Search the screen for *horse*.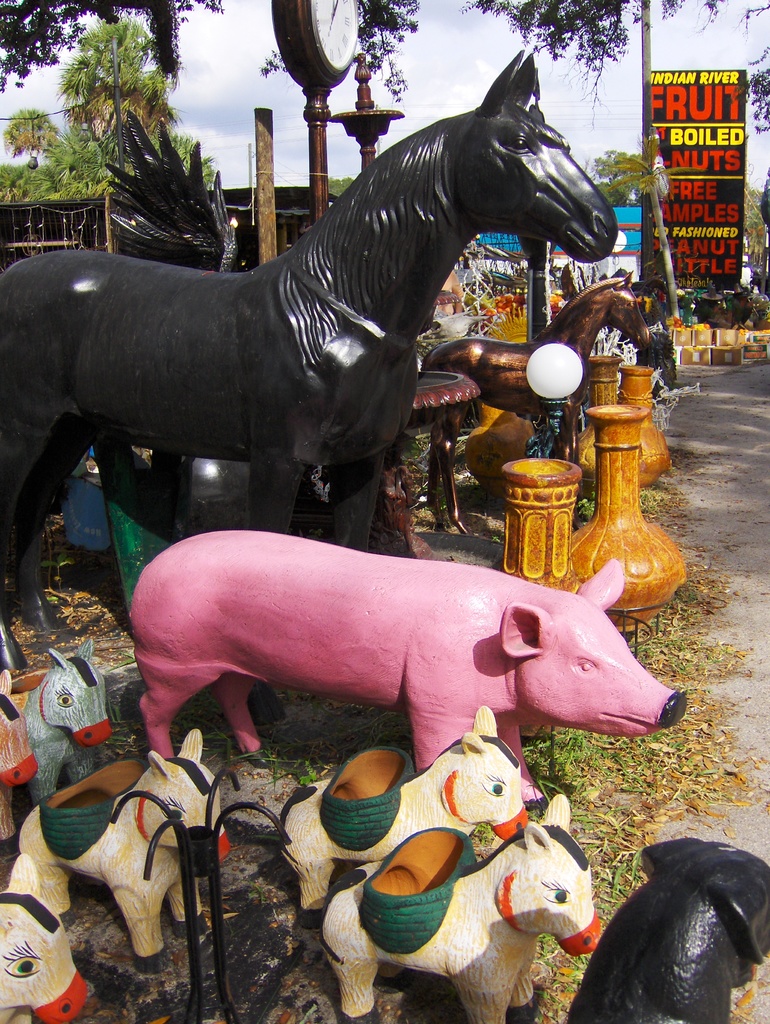
Found at (left=0, top=851, right=90, bottom=1023).
